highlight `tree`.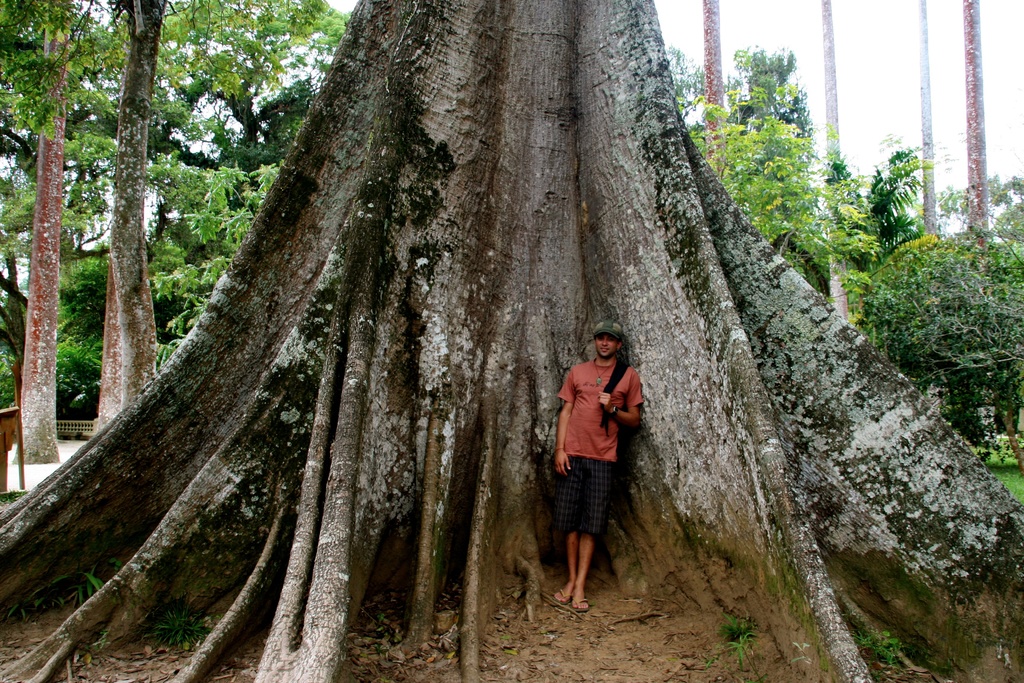
Highlighted region: <box>854,167,1023,469</box>.
